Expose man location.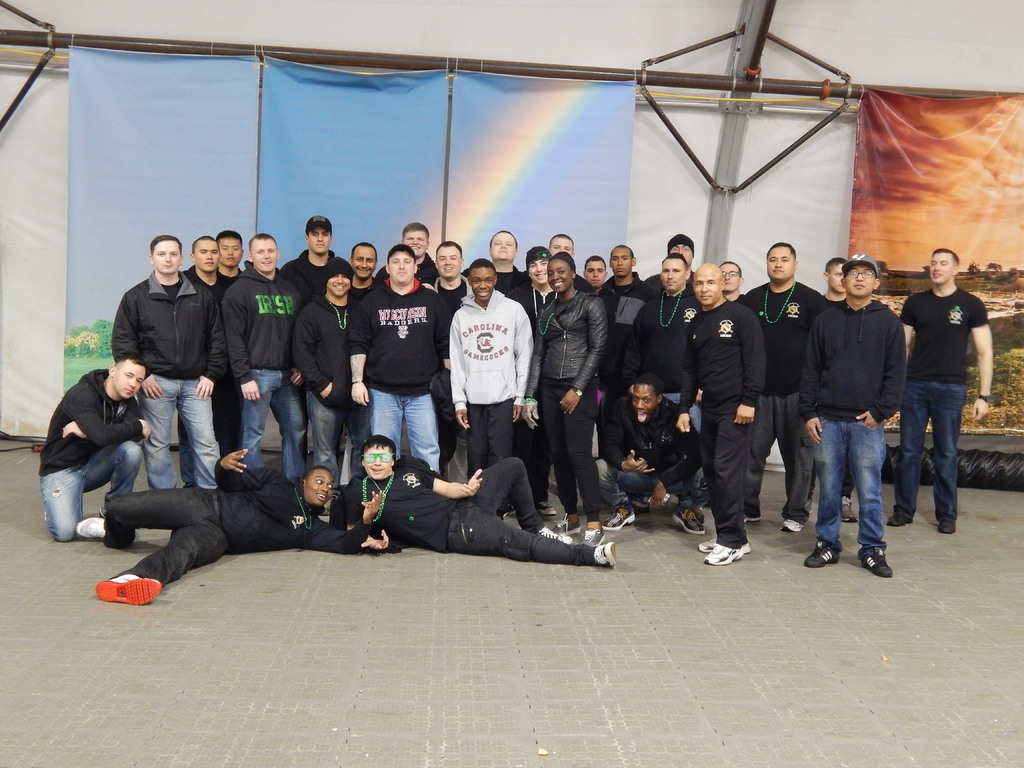
Exposed at rect(594, 244, 662, 447).
